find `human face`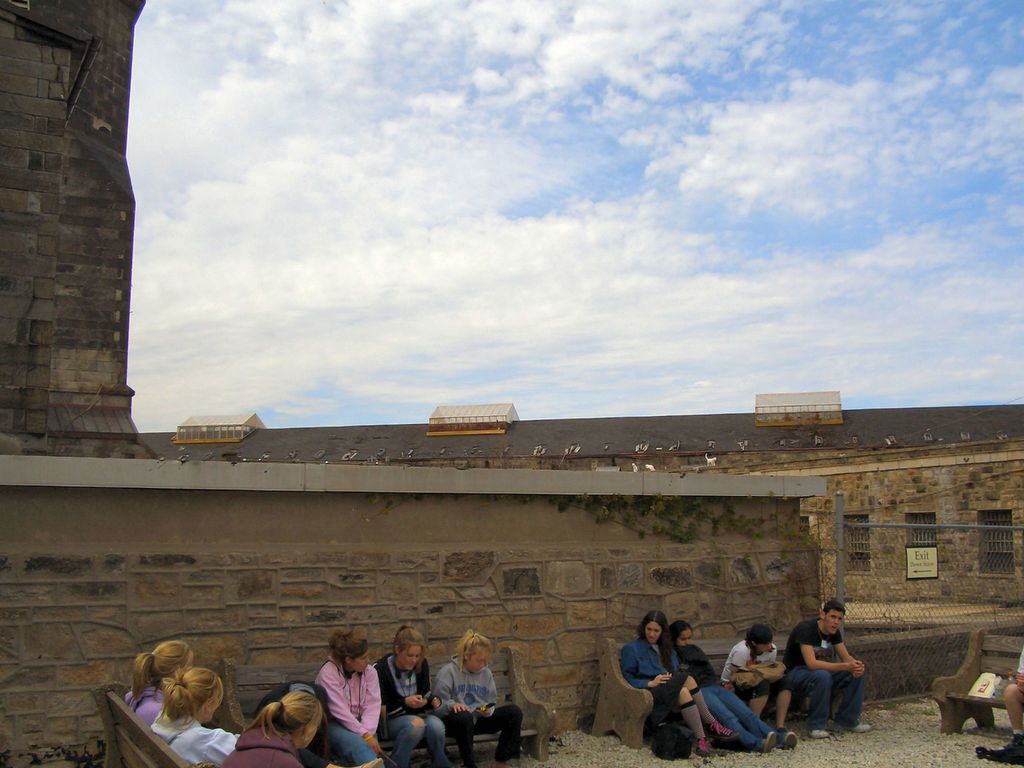
(x1=756, y1=642, x2=771, y2=655)
